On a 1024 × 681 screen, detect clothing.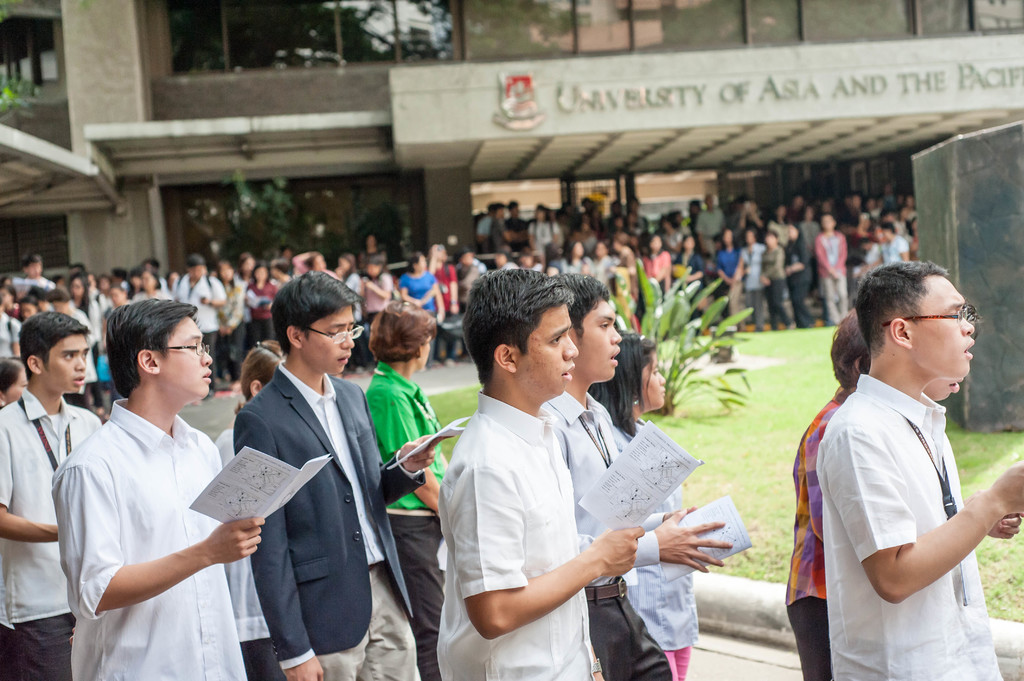
[236,359,427,680].
